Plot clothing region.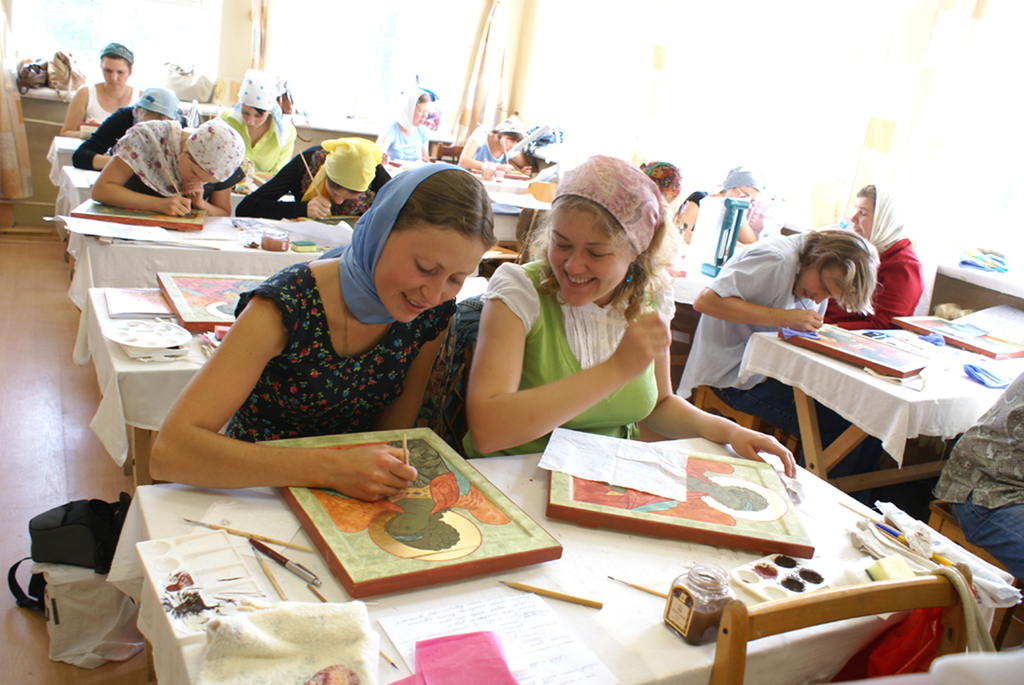
Plotted at (77, 102, 158, 174).
